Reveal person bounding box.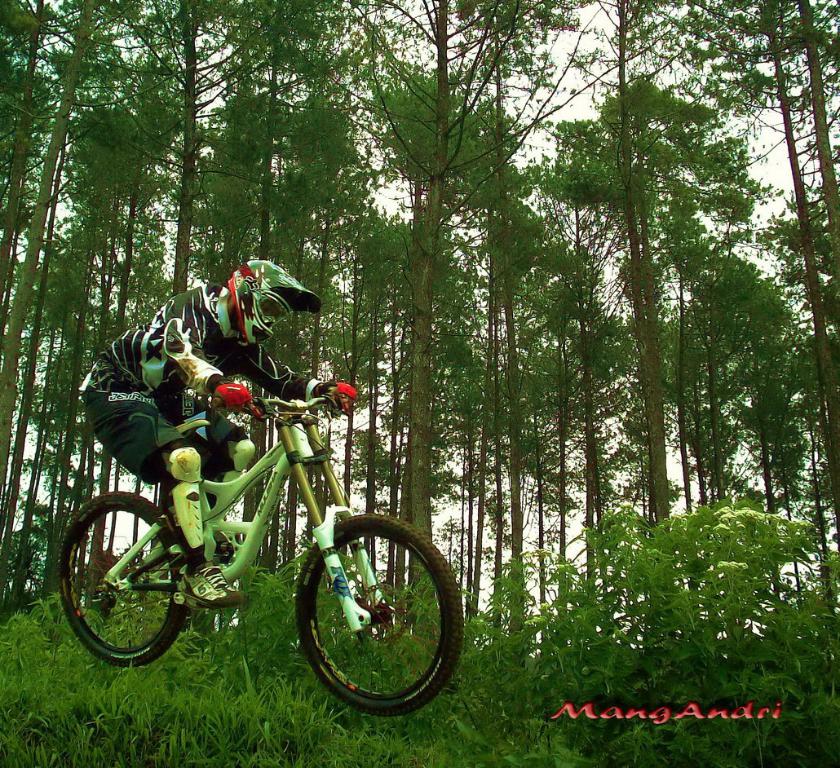
Revealed: bbox(95, 251, 407, 696).
